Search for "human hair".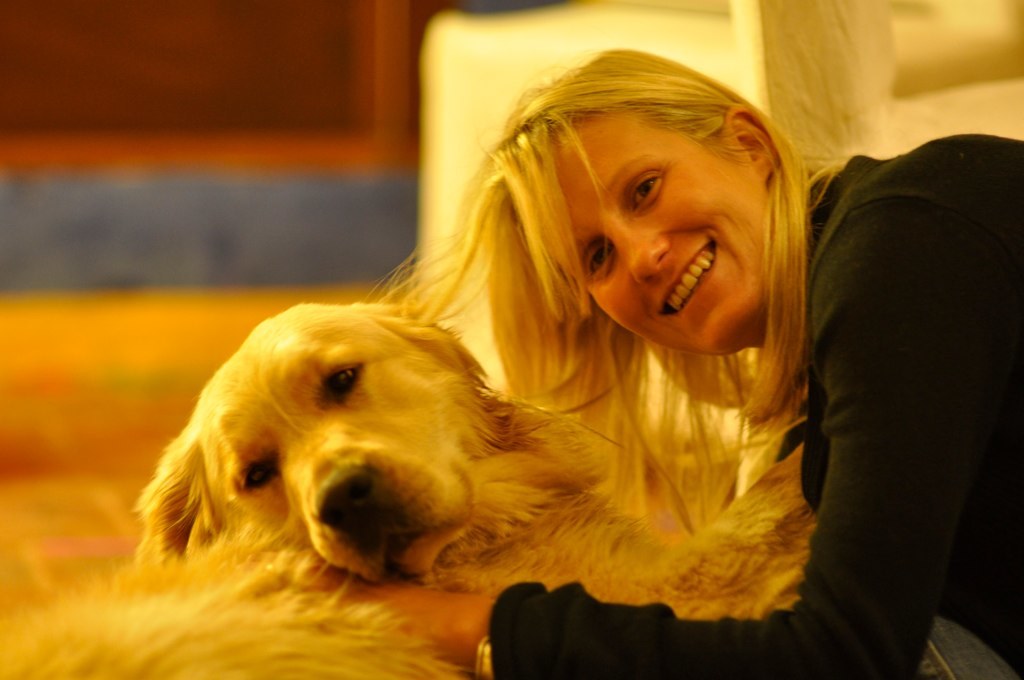
Found at l=401, t=59, r=827, b=478.
